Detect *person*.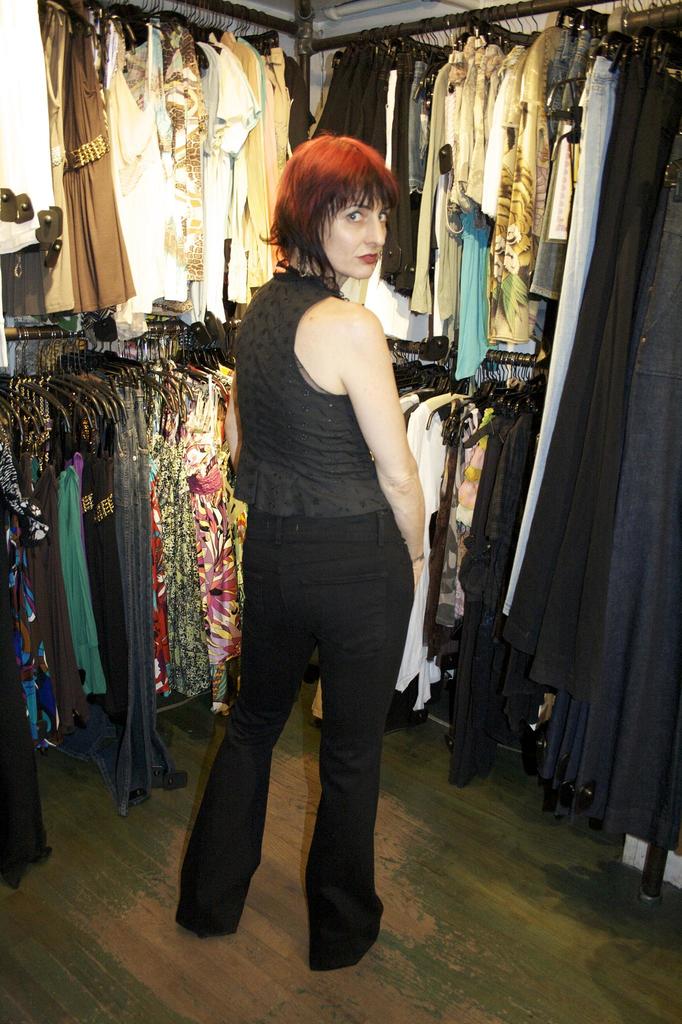
Detected at bbox=[195, 95, 450, 967].
